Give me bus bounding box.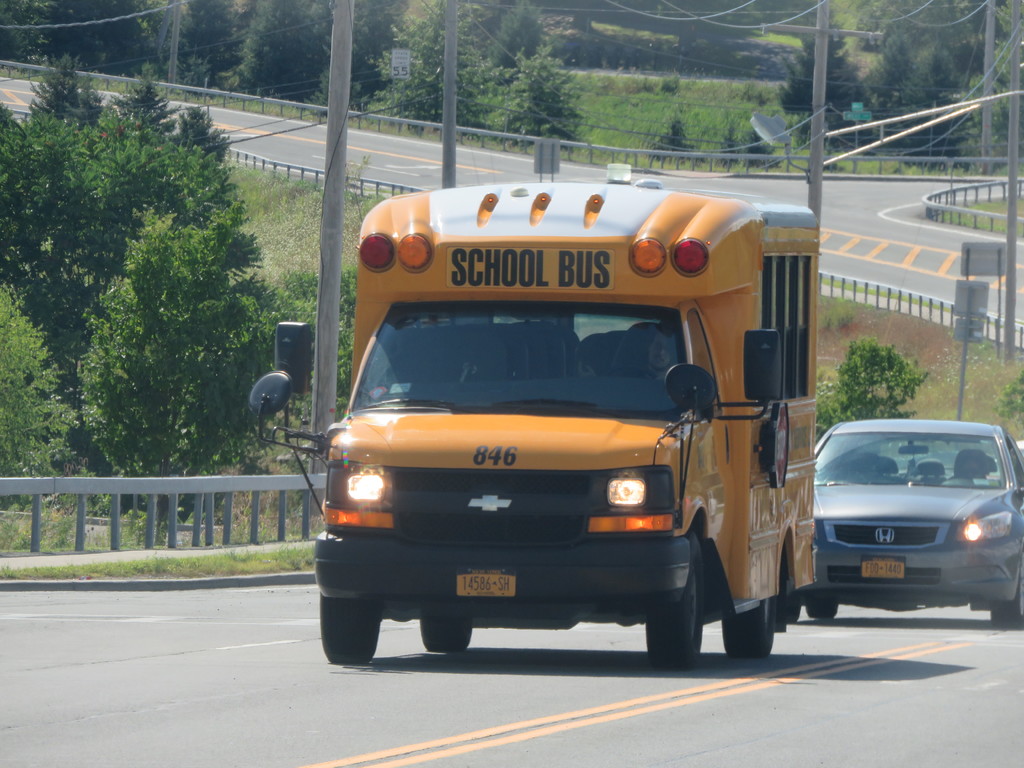
(243,180,819,675).
